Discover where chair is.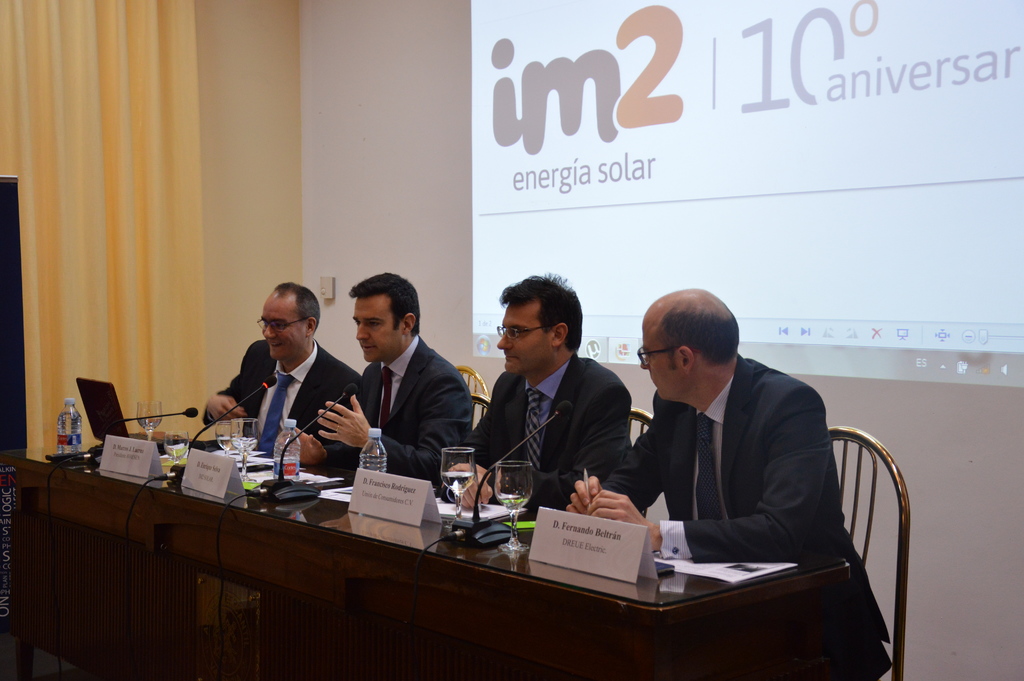
Discovered at (831,415,915,680).
